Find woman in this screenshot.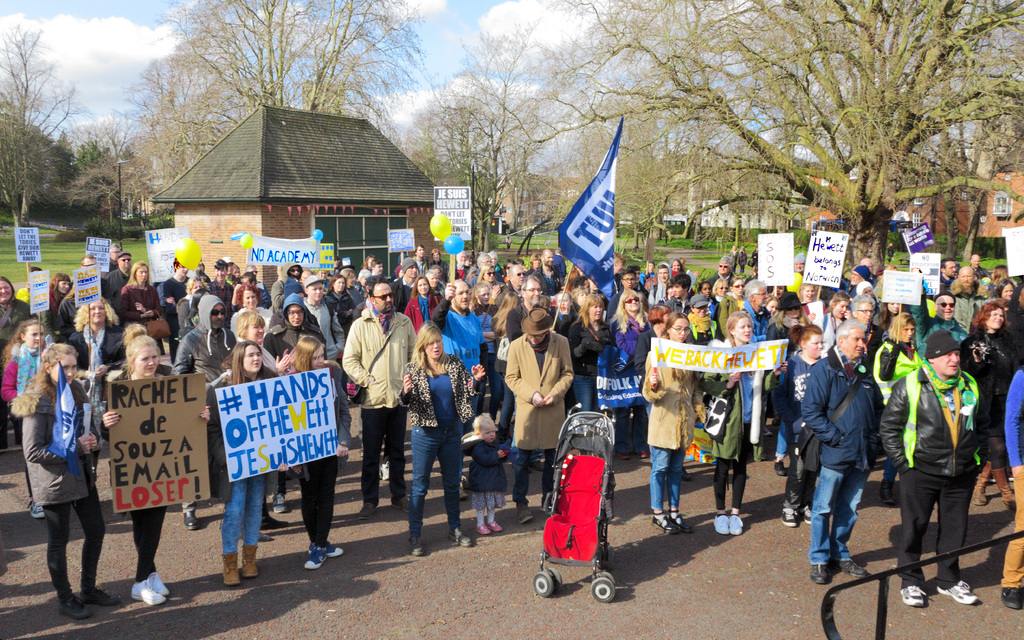
The bounding box for woman is (876,314,918,508).
